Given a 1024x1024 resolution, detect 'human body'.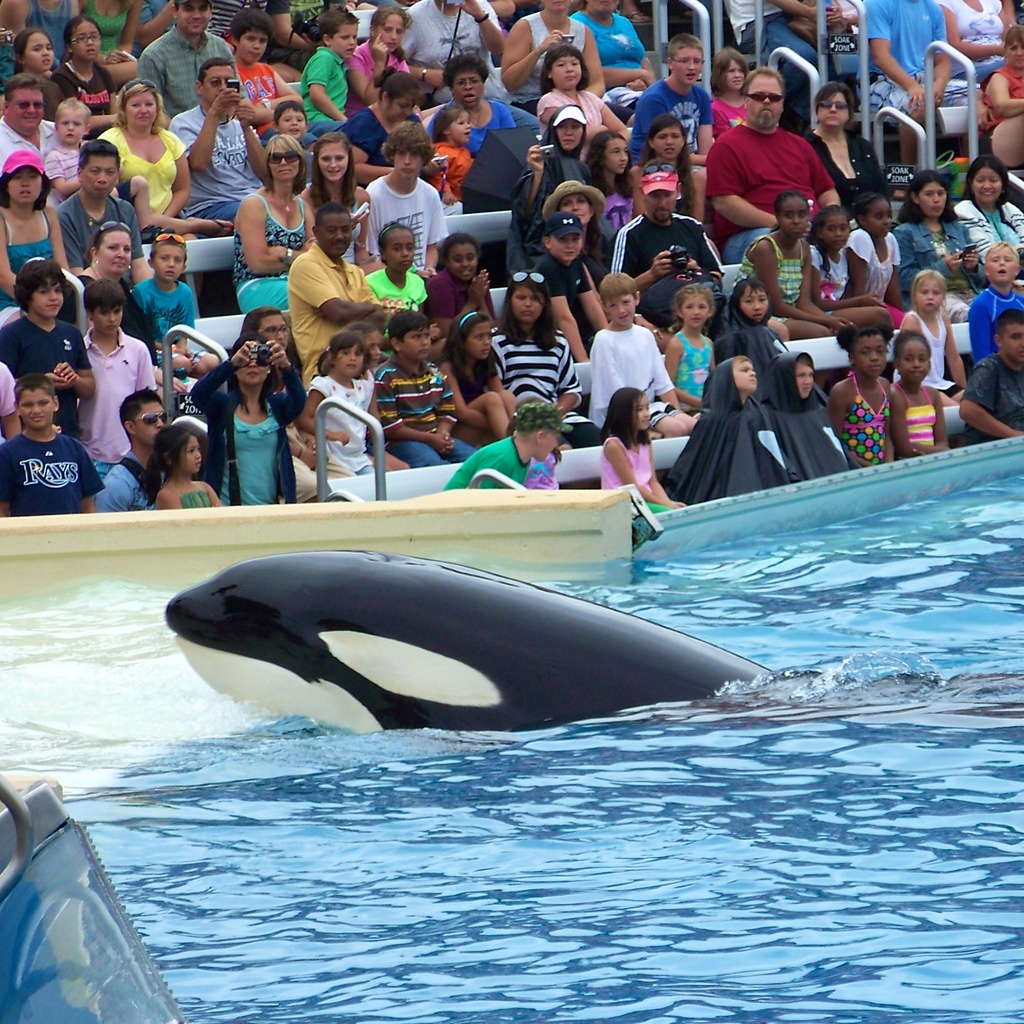
963:309:1023:442.
